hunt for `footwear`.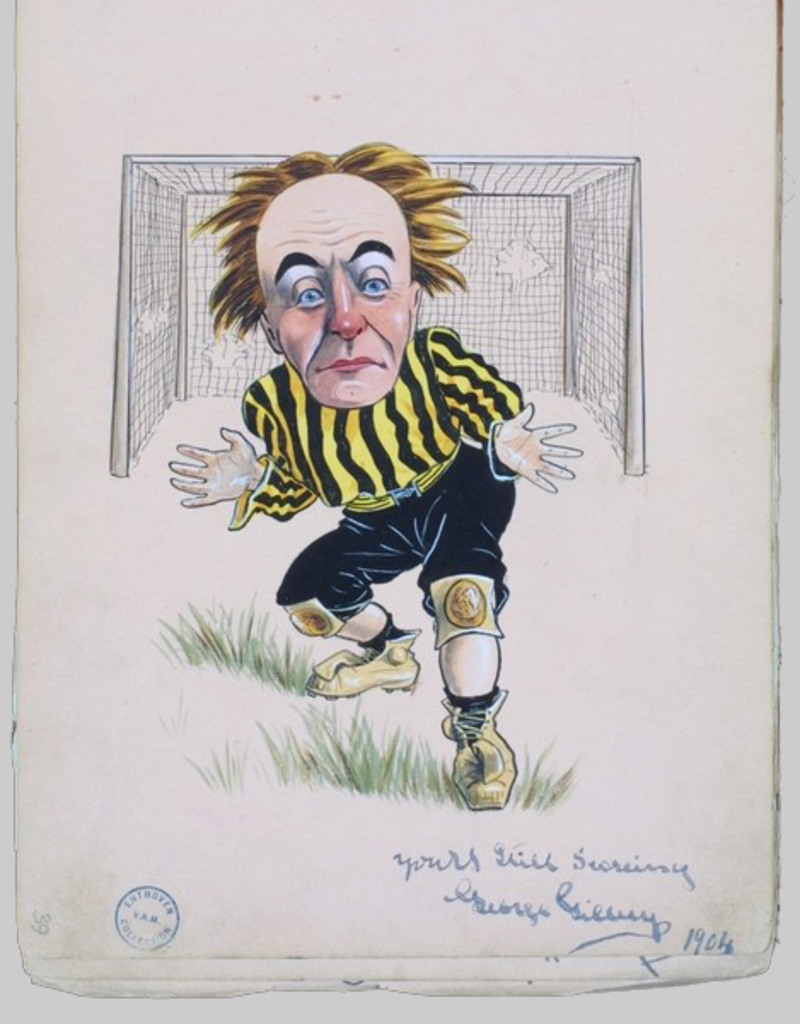
Hunted down at [left=305, top=621, right=418, bottom=695].
